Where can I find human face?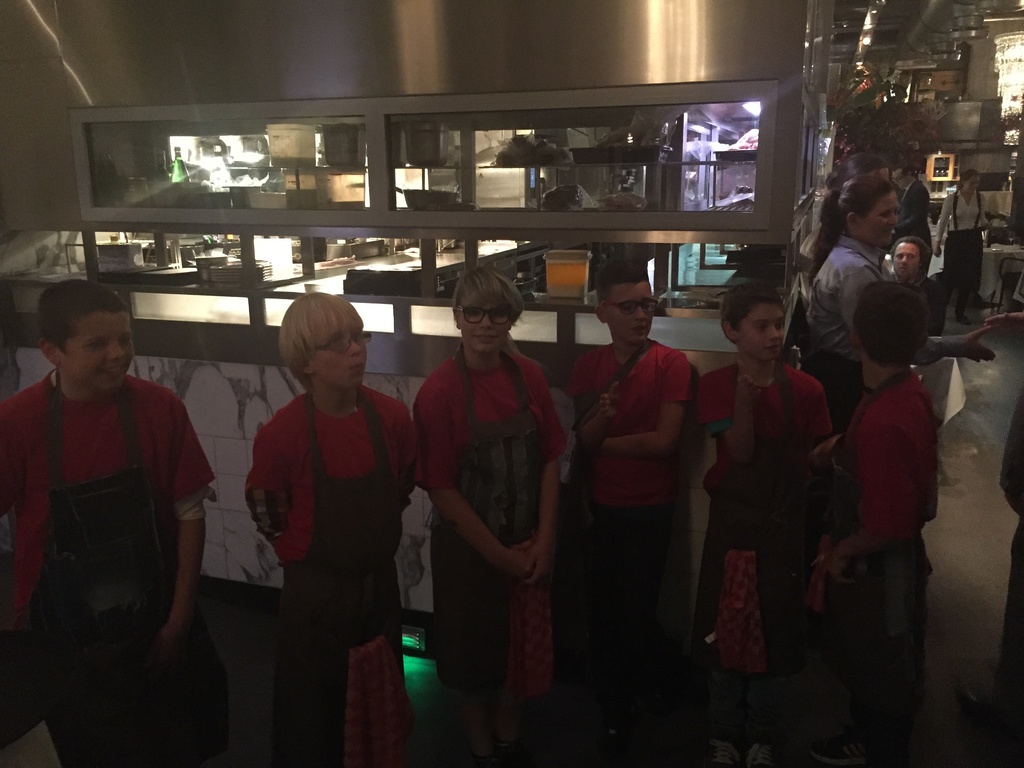
You can find it at (893,246,916,278).
